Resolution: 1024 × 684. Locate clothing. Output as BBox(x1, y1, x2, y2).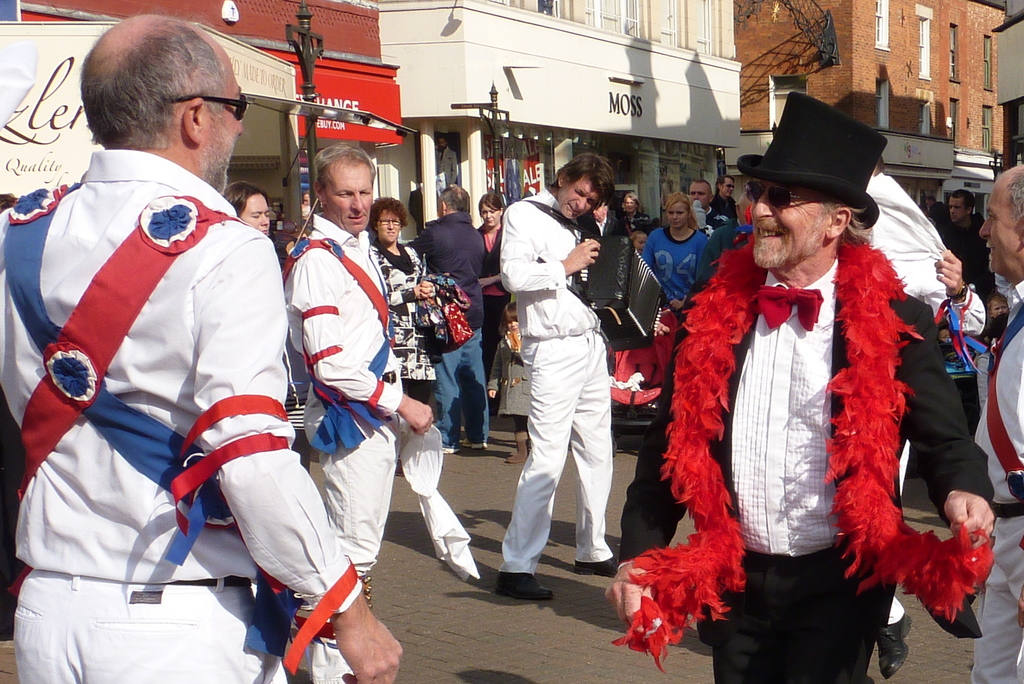
BBox(652, 190, 976, 665).
